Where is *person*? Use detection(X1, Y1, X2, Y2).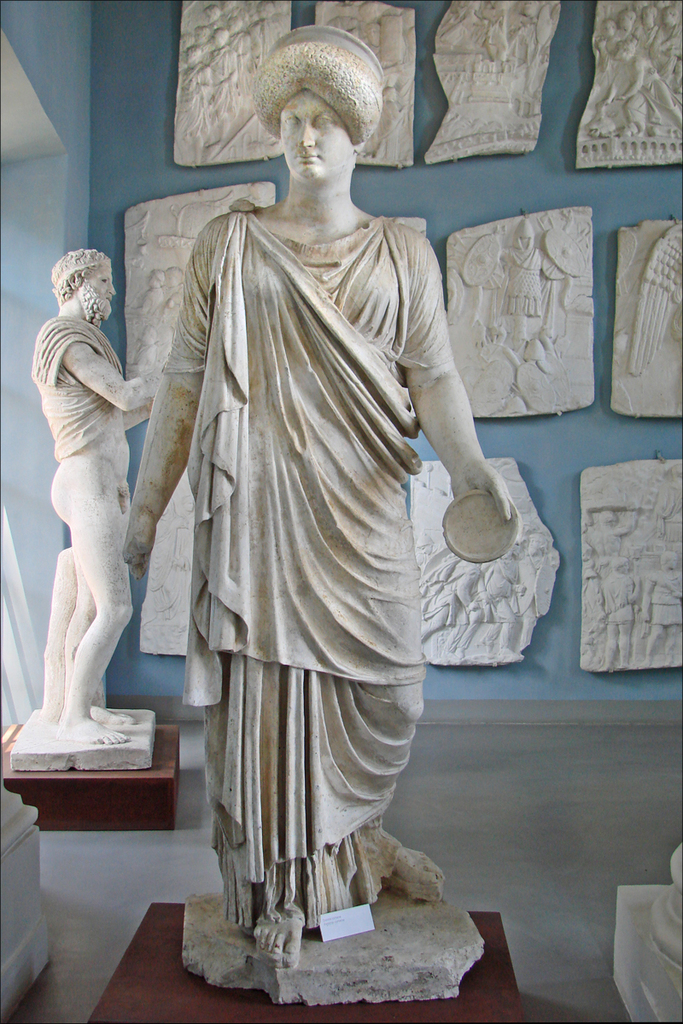
detection(37, 247, 153, 740).
